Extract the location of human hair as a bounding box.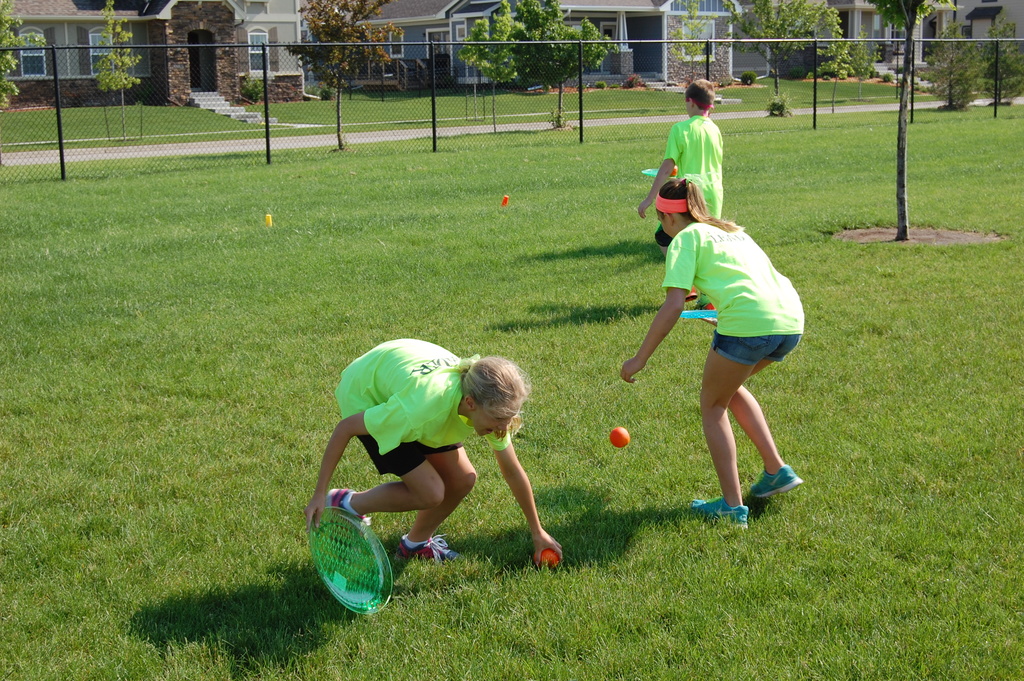
<bbox>657, 174, 744, 233</bbox>.
